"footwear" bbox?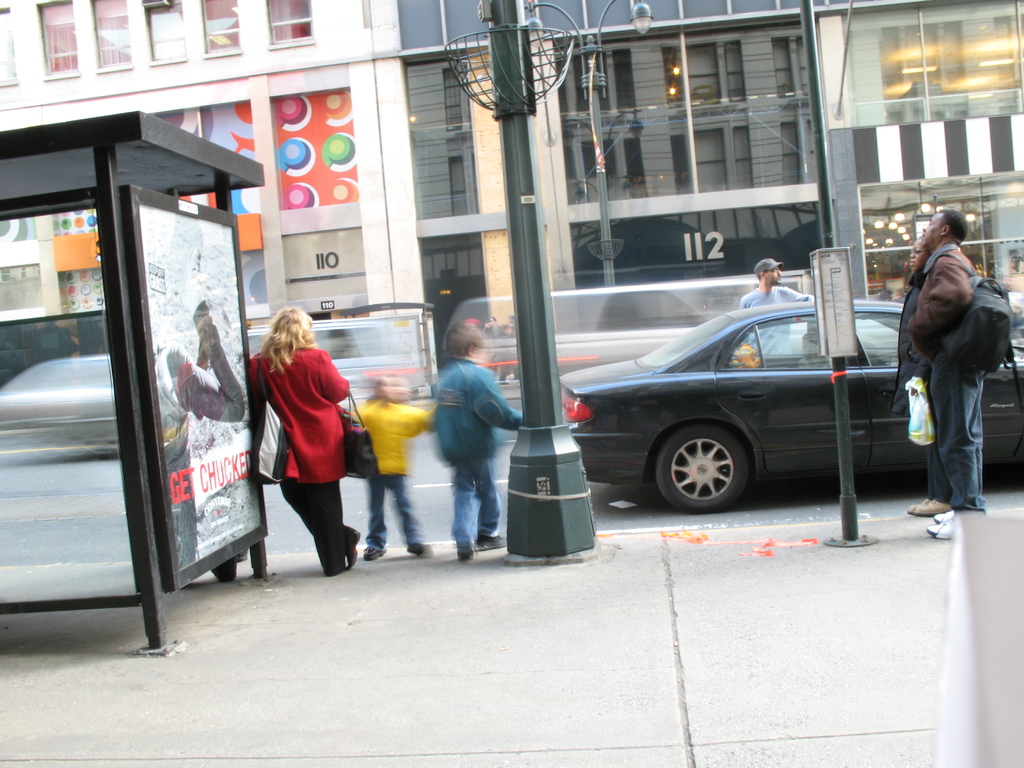
x1=457 y1=547 x2=474 y2=562
